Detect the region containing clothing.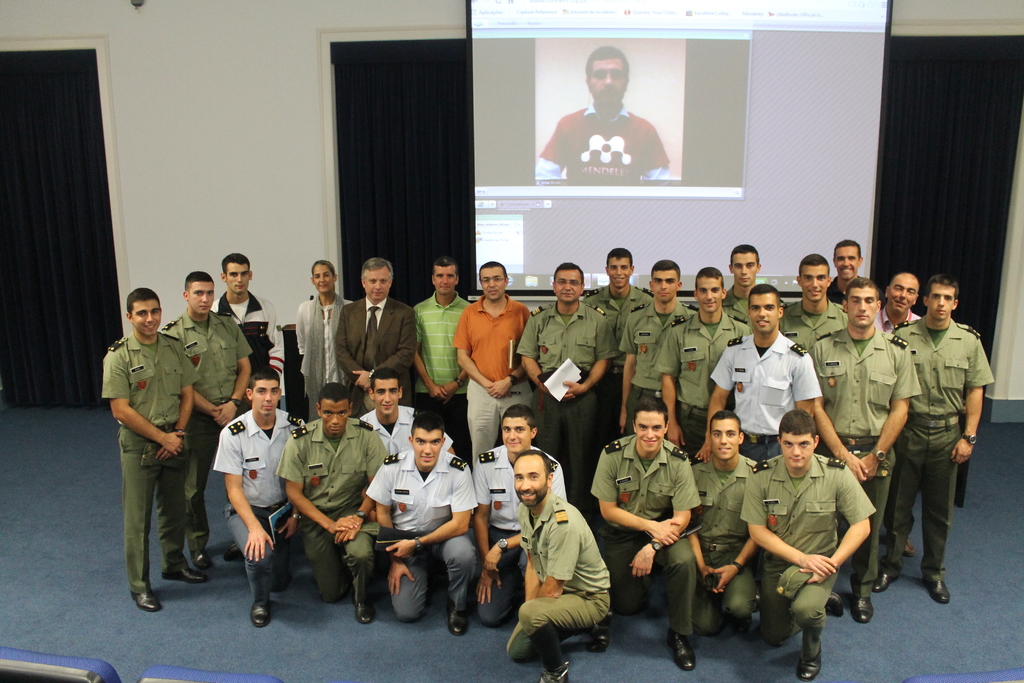
222, 299, 300, 368.
